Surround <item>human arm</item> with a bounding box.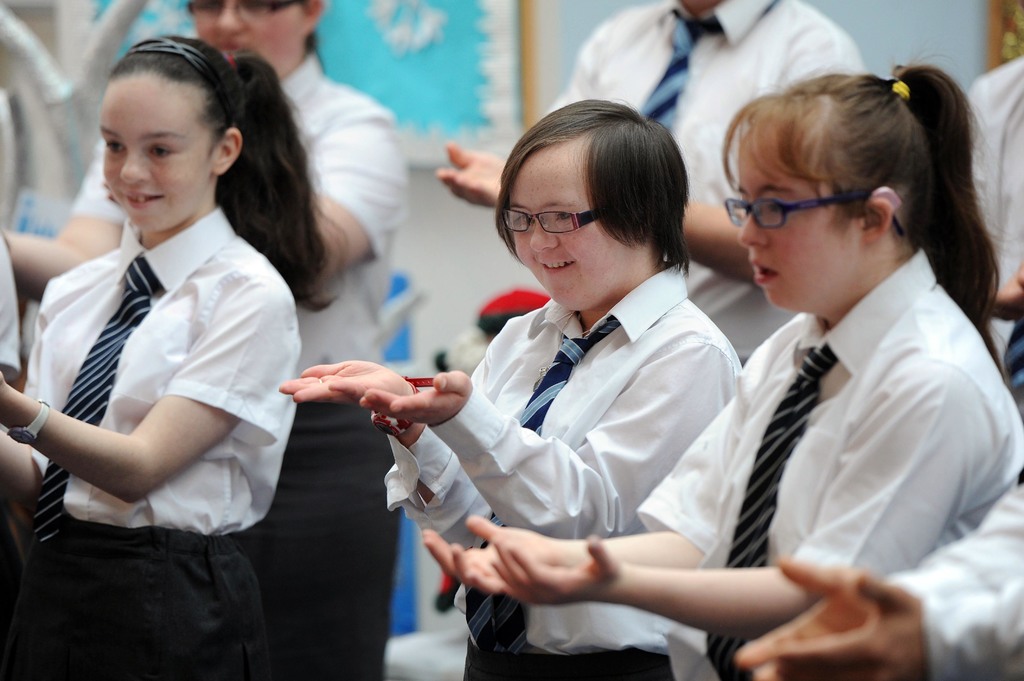
left=733, top=477, right=1023, bottom=680.
